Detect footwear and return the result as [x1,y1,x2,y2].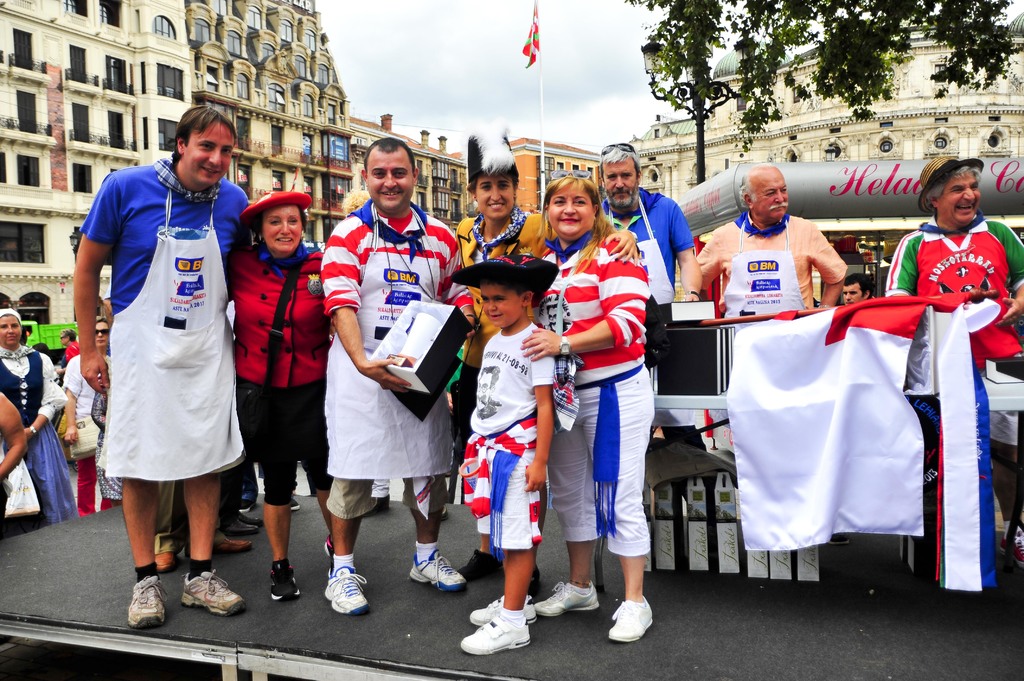
[410,555,466,593].
